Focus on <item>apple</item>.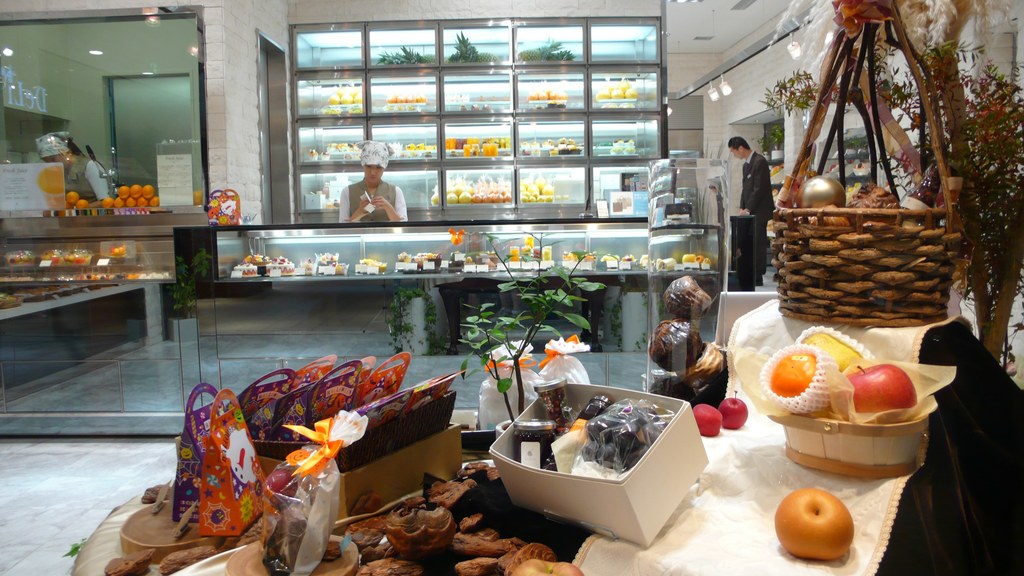
Focused at 845,362,916,413.
